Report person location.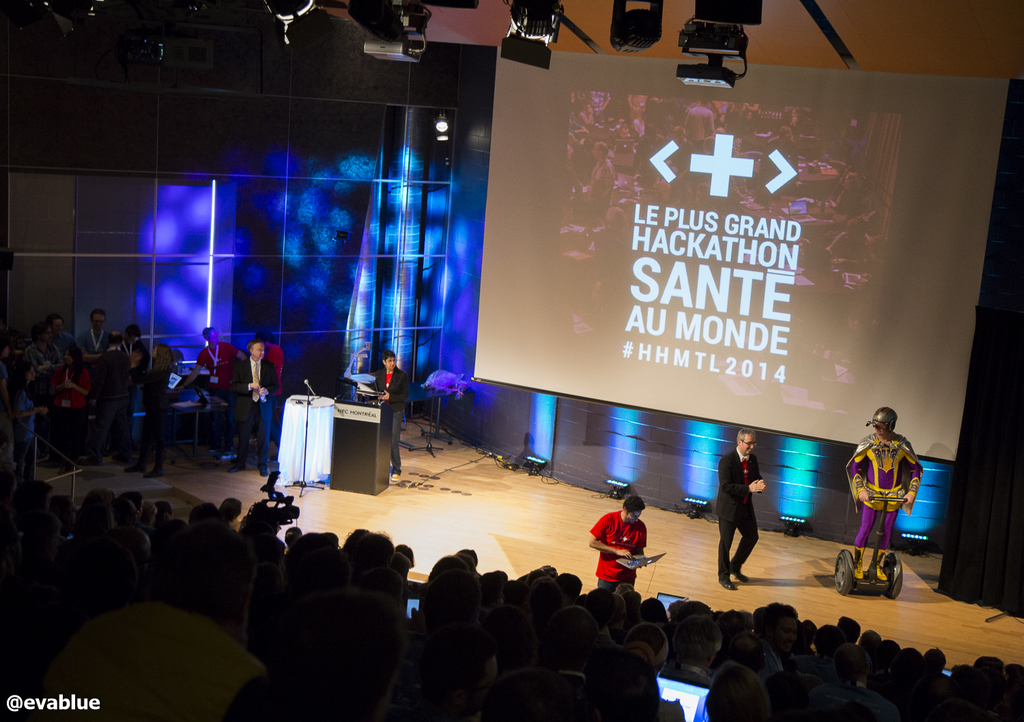
Report: bbox(185, 326, 263, 413).
